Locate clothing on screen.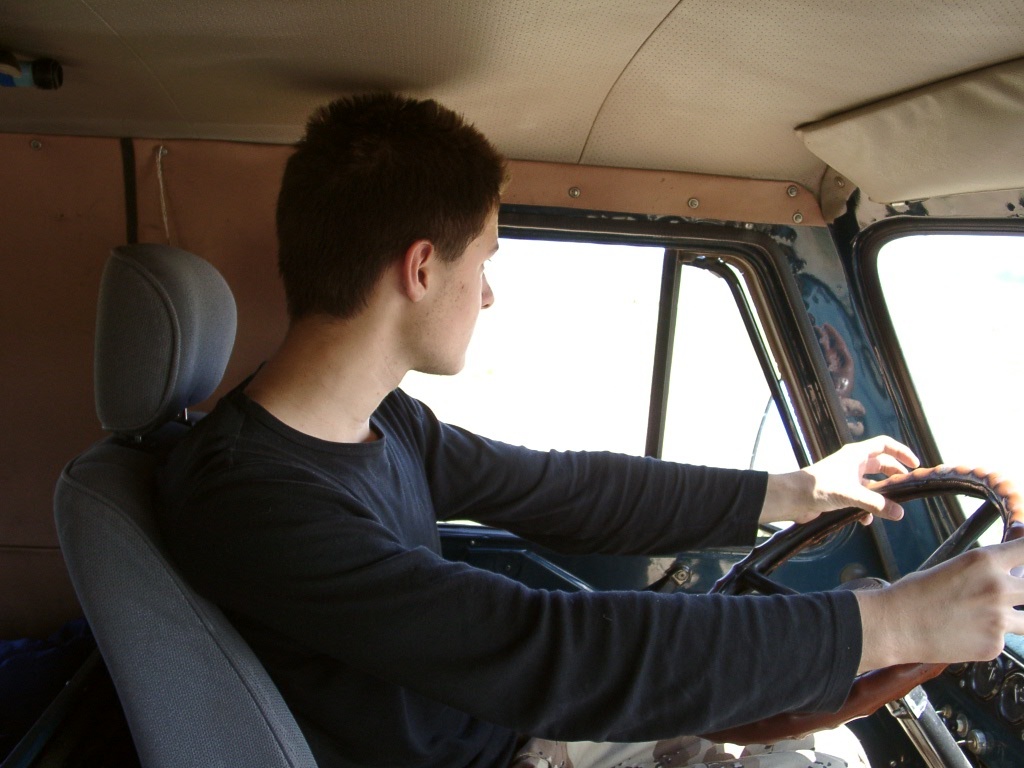
On screen at select_region(136, 212, 934, 750).
